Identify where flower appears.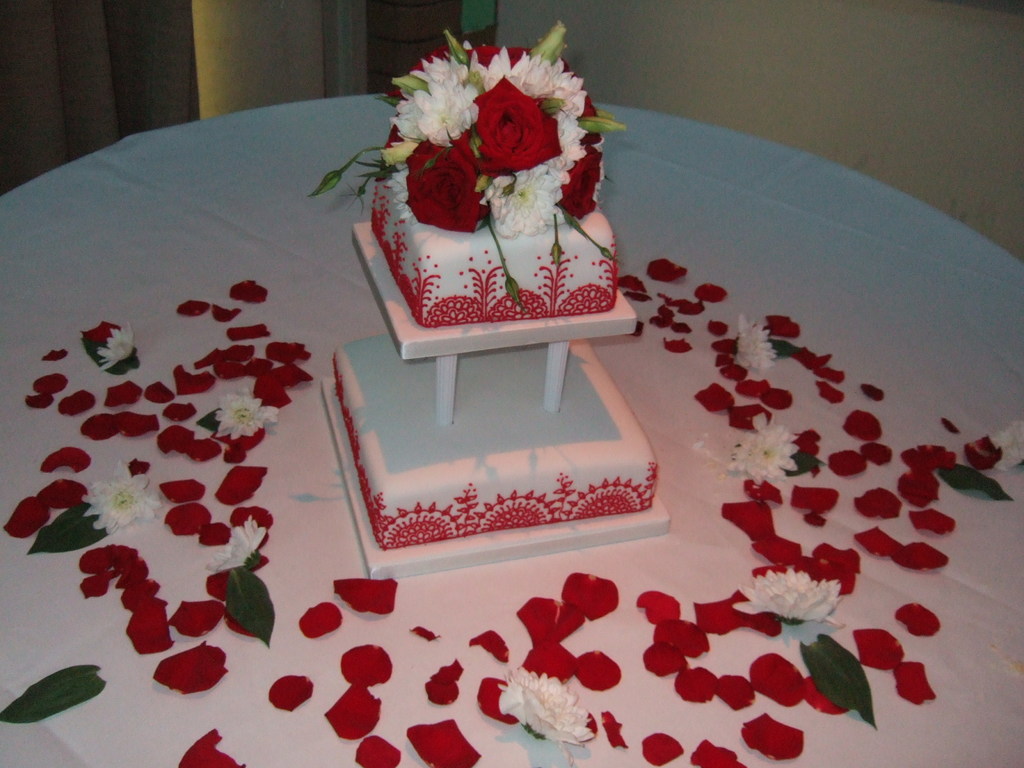
Appears at (left=209, top=385, right=287, bottom=447).
